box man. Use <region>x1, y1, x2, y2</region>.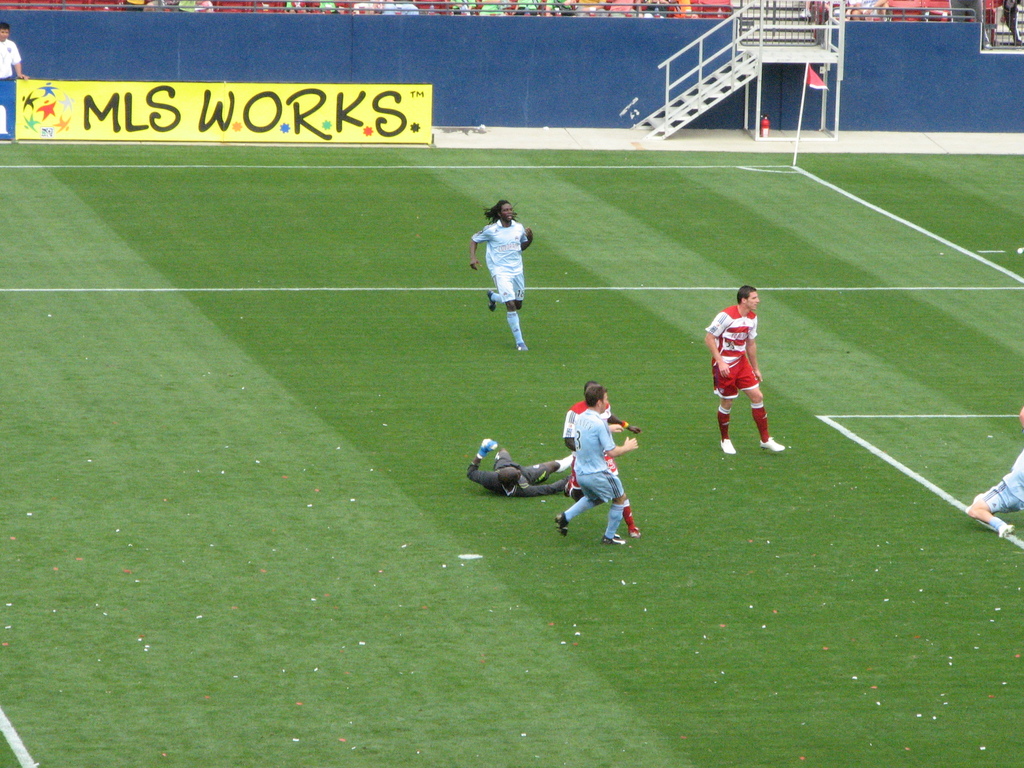
<region>0, 22, 29, 81</region>.
